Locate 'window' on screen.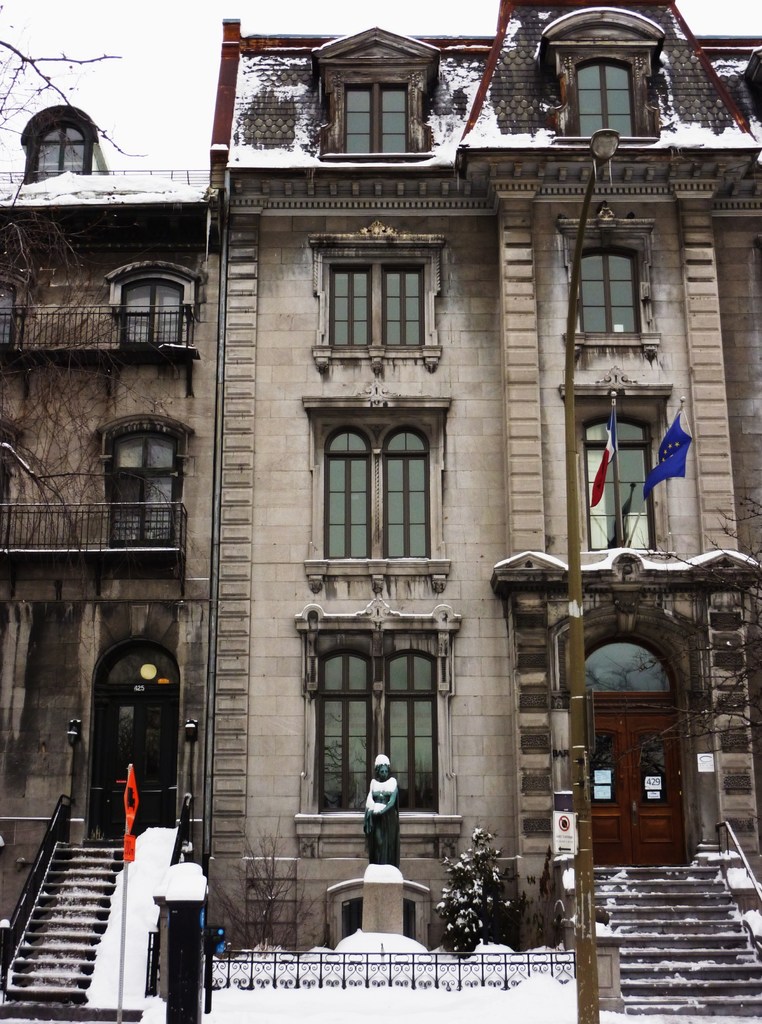
On screen at box(308, 22, 444, 163).
